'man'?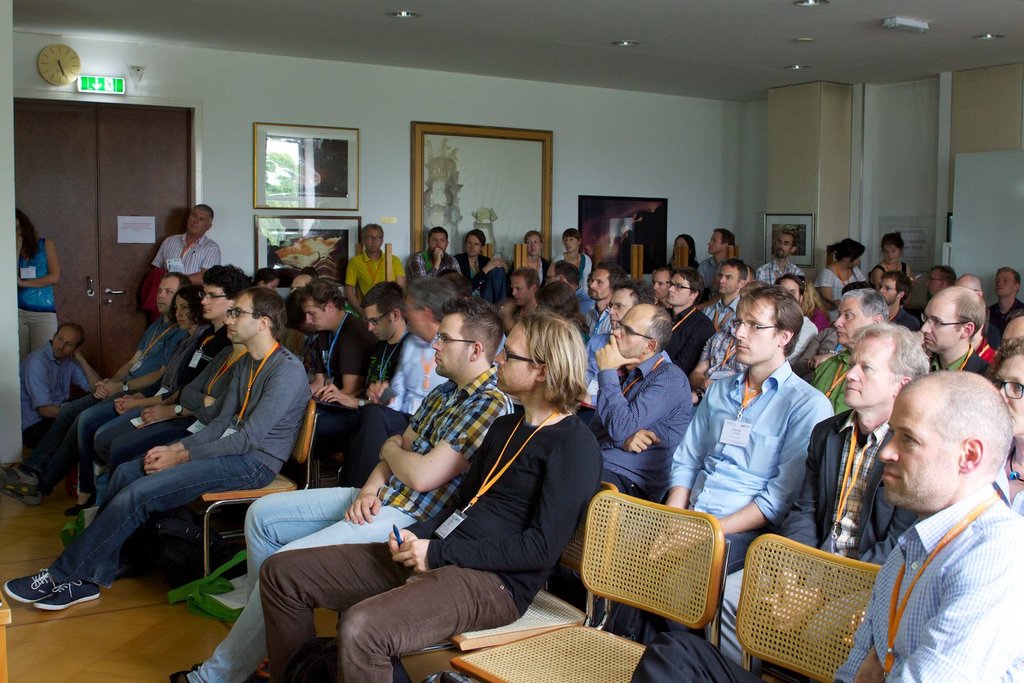
166, 296, 515, 682
